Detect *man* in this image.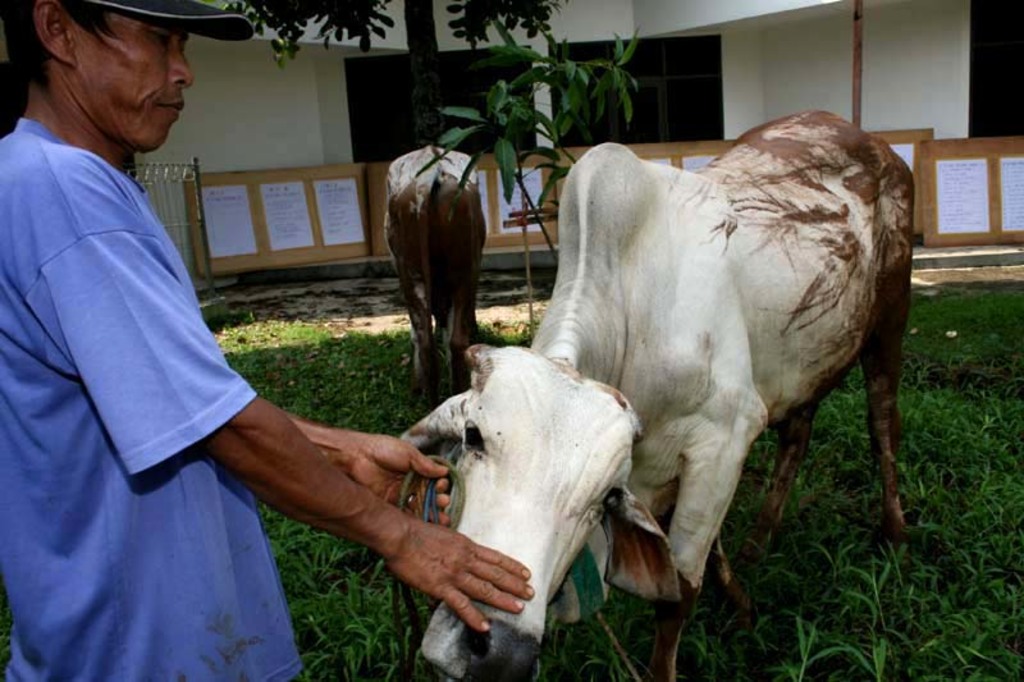
Detection: 0 0 532 681.
